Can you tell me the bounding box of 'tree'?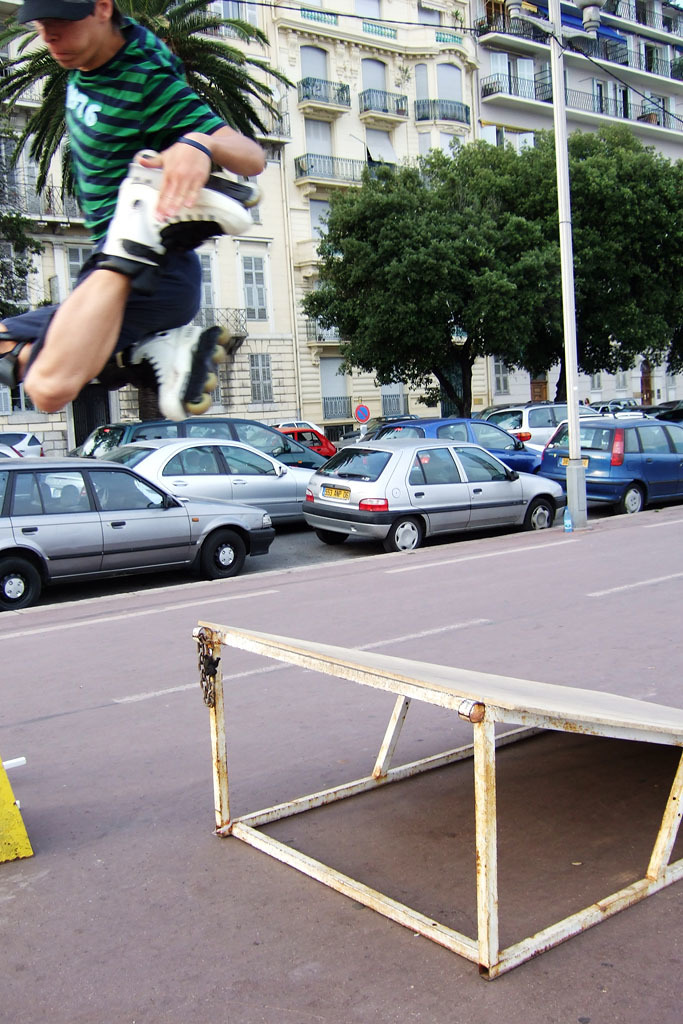
rect(507, 119, 682, 405).
